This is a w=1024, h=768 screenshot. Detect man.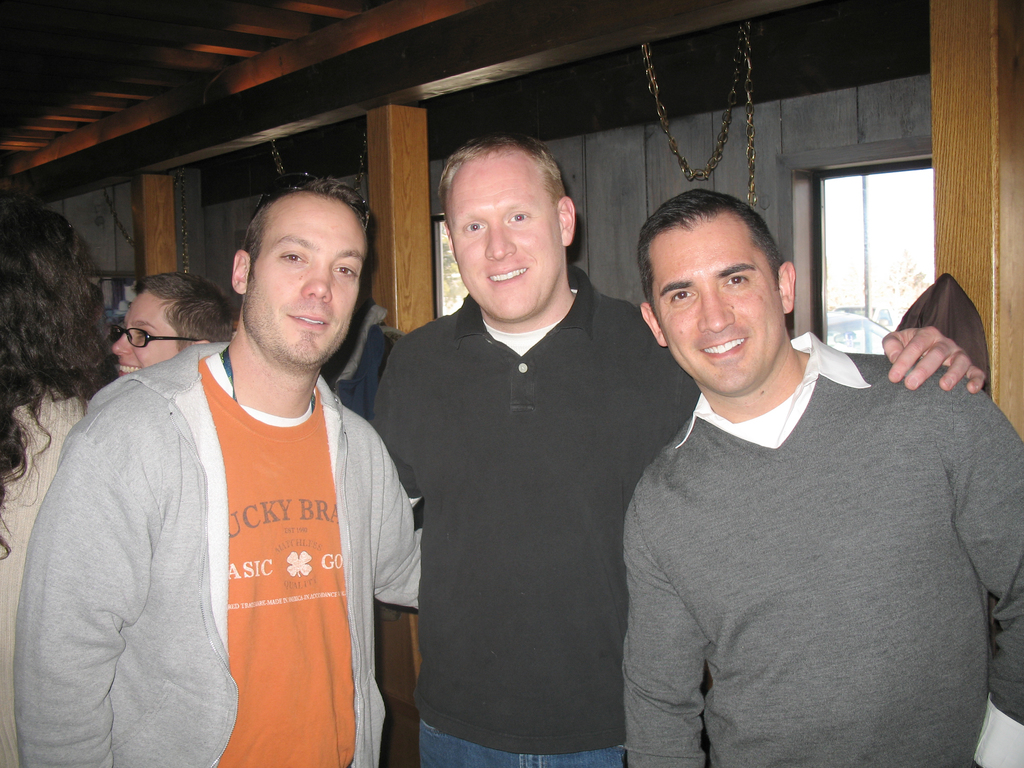
(left=15, top=171, right=424, bottom=767).
